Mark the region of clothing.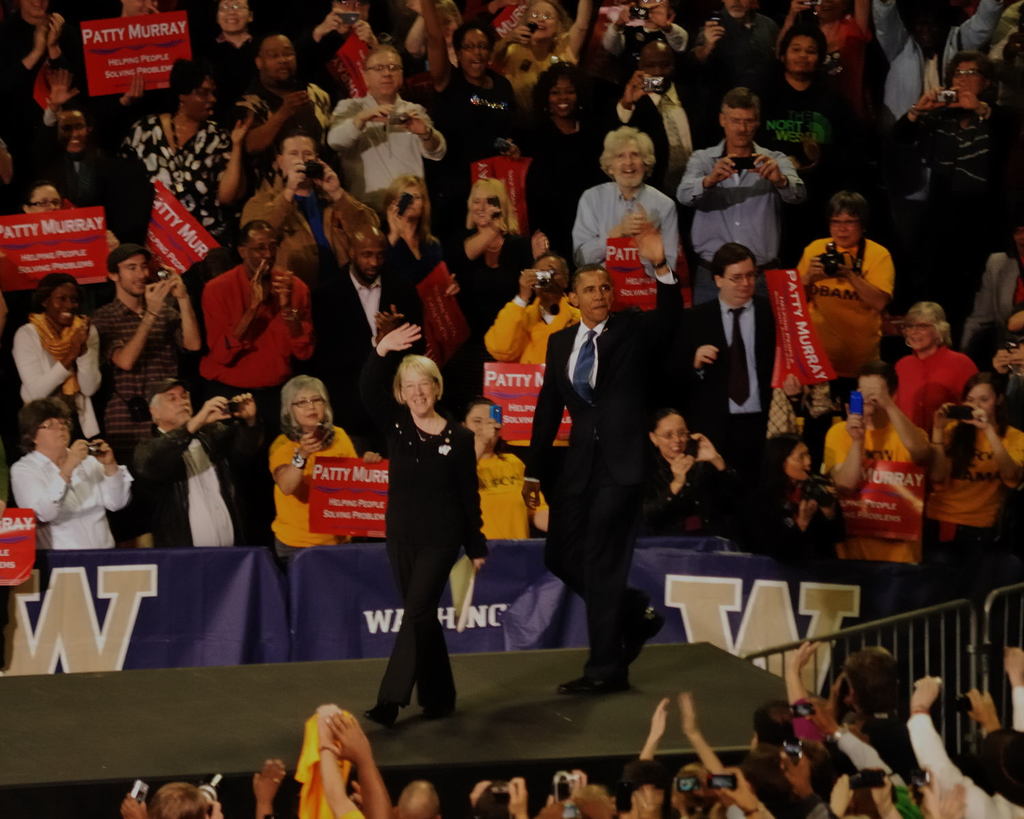
Region: locate(304, 24, 373, 81).
